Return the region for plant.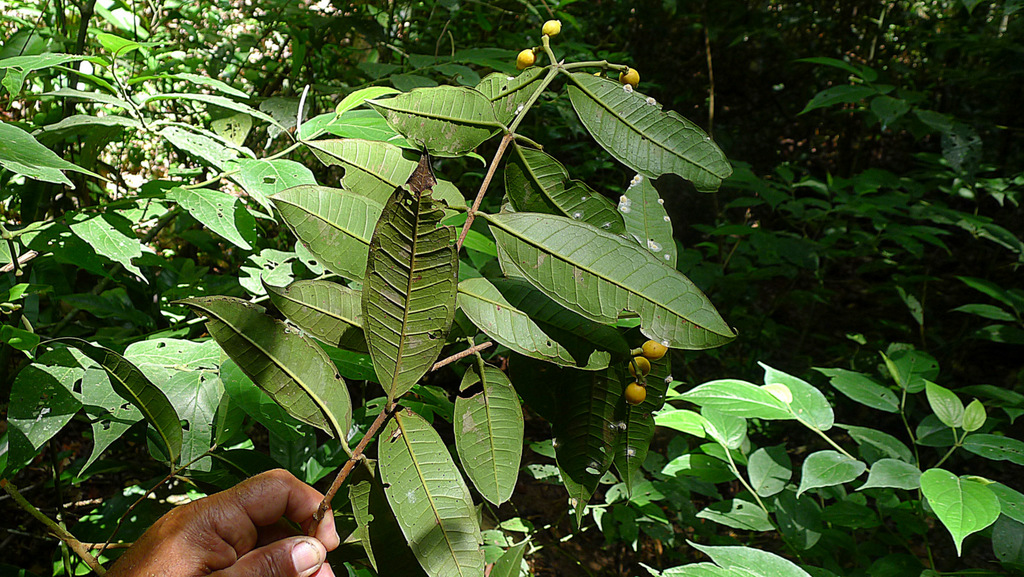
crop(0, 0, 166, 574).
